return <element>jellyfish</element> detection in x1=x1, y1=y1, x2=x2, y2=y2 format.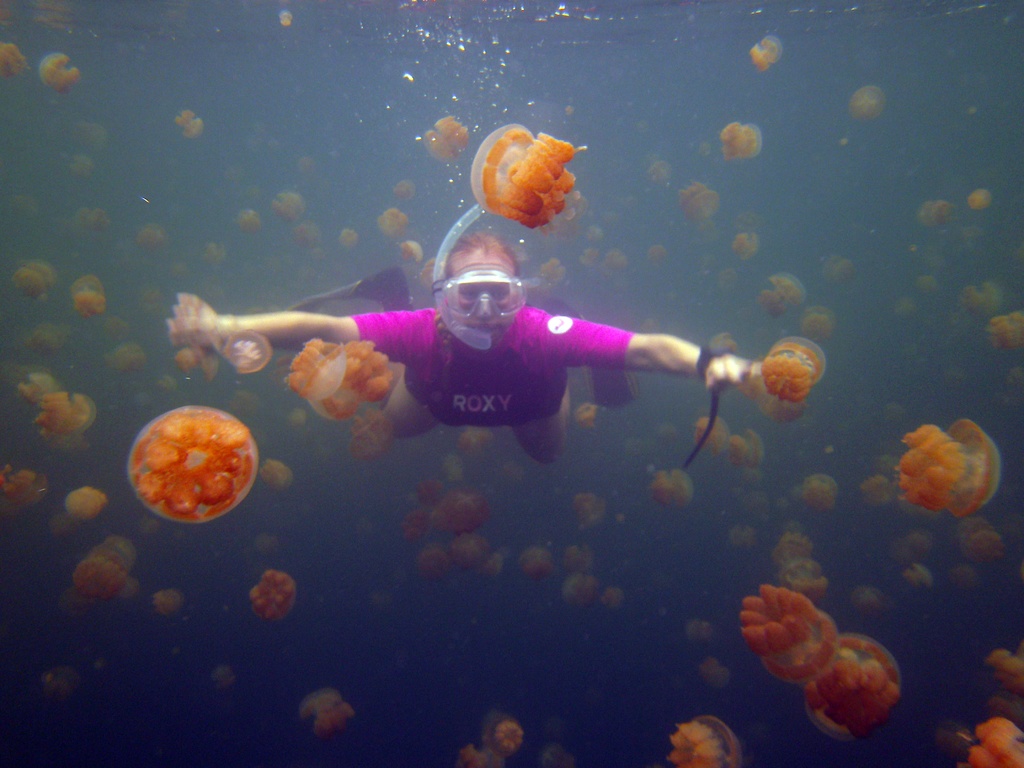
x1=891, y1=415, x2=1006, y2=521.
